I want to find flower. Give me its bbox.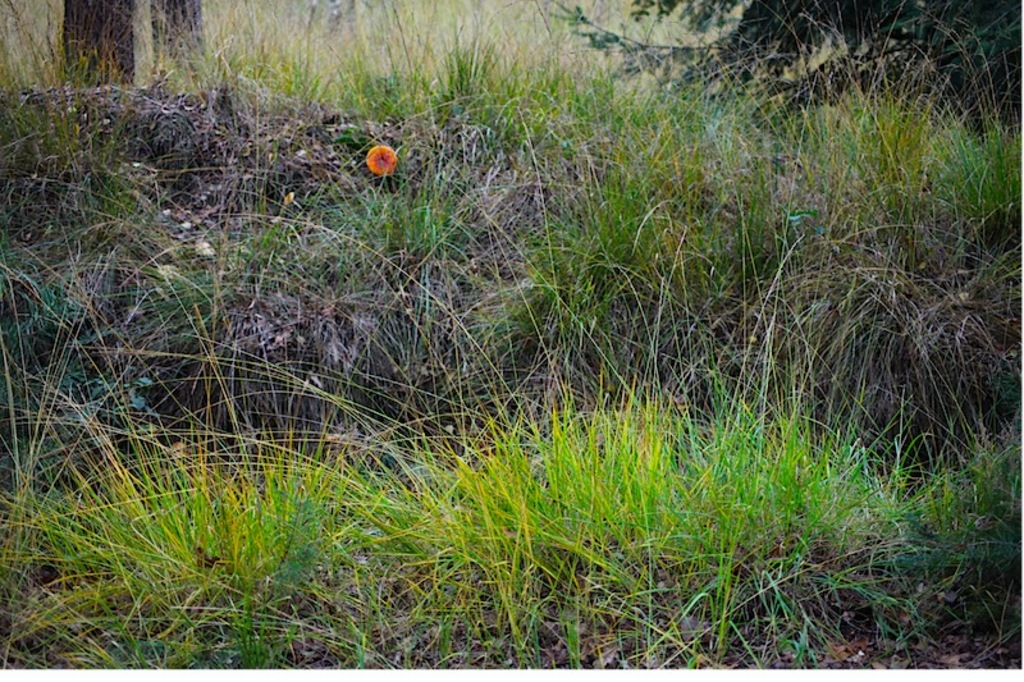
bbox(367, 143, 399, 178).
